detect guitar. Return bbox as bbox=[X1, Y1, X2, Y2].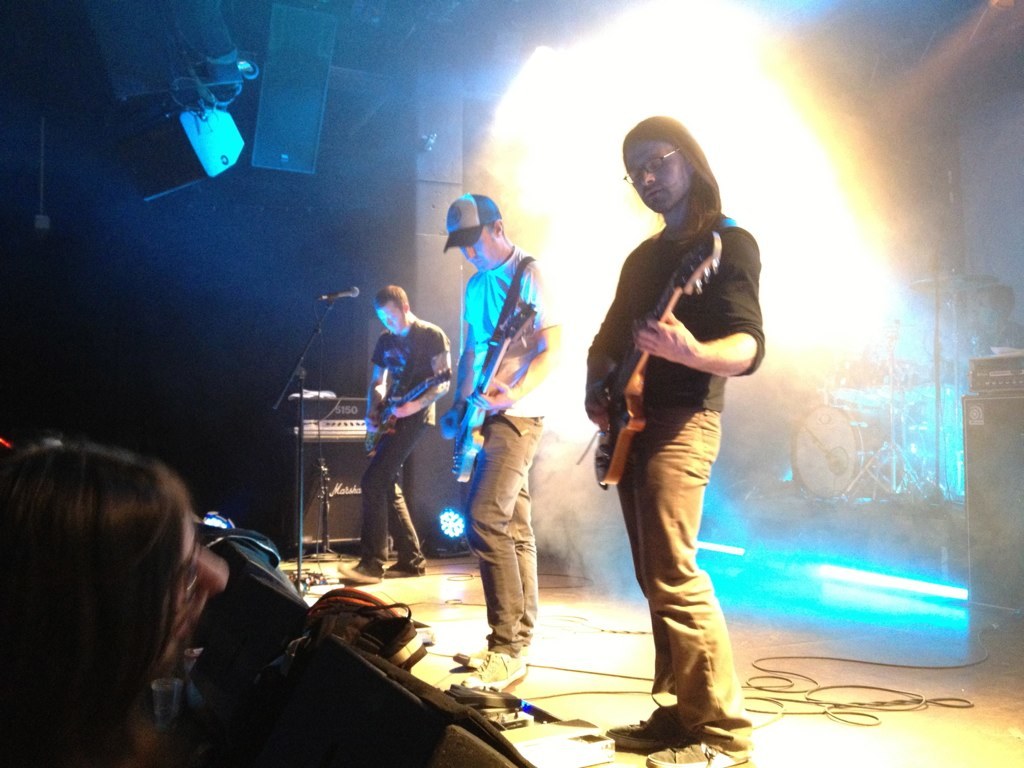
bbox=[588, 222, 720, 494].
